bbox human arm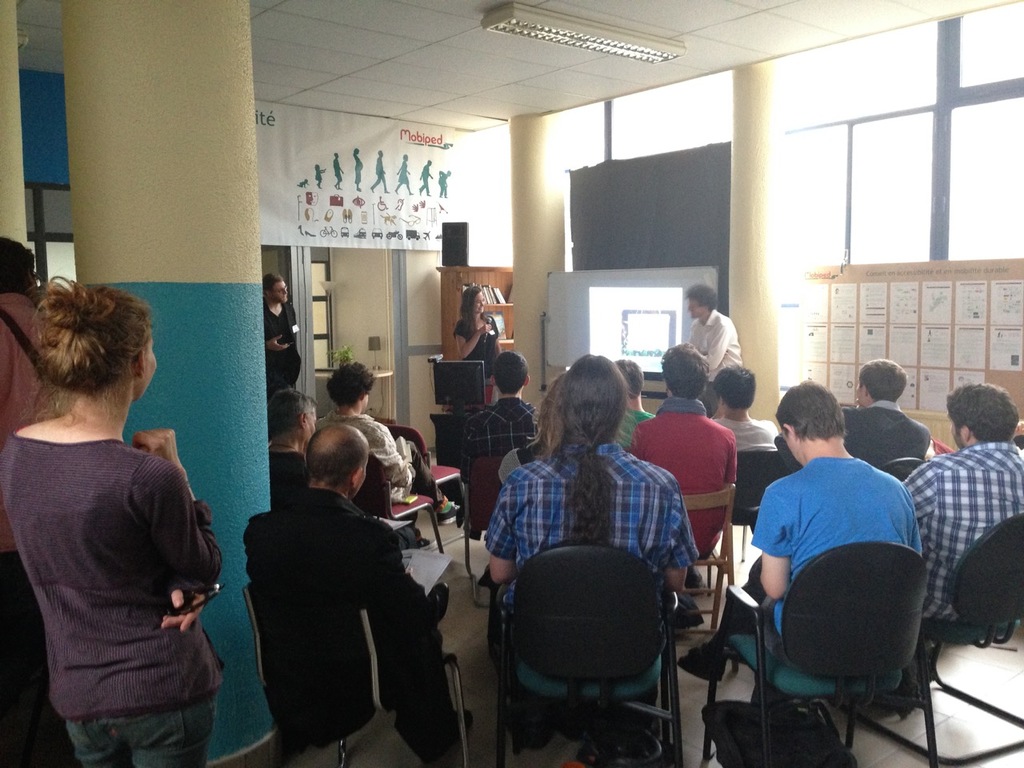
160 582 222 634
